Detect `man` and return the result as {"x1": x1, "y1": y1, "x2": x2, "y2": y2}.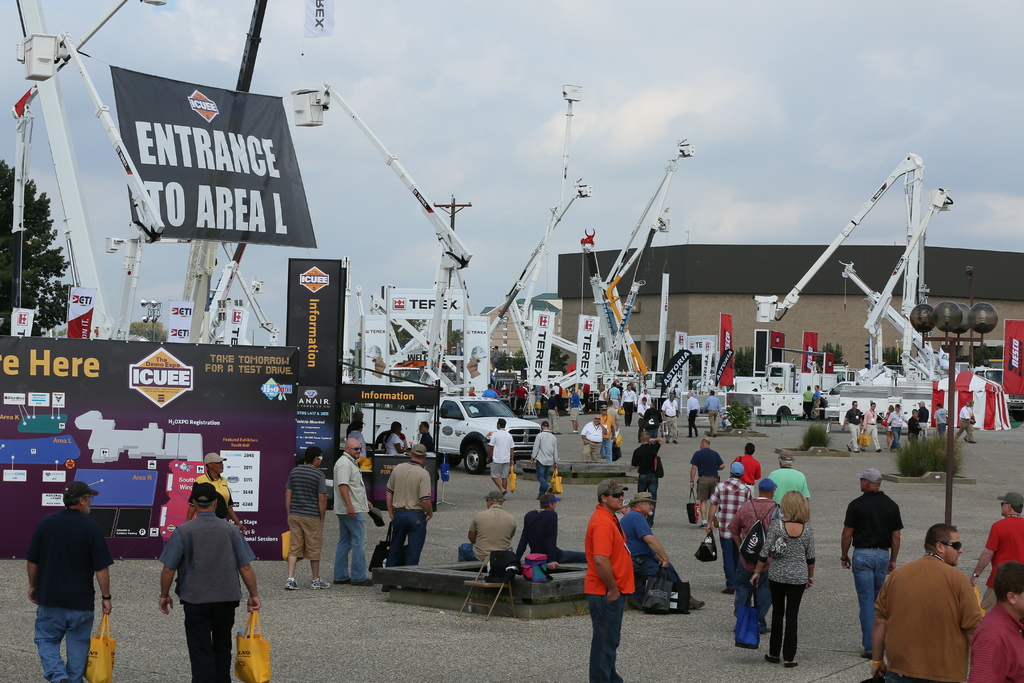
{"x1": 706, "y1": 387, "x2": 721, "y2": 432}.
